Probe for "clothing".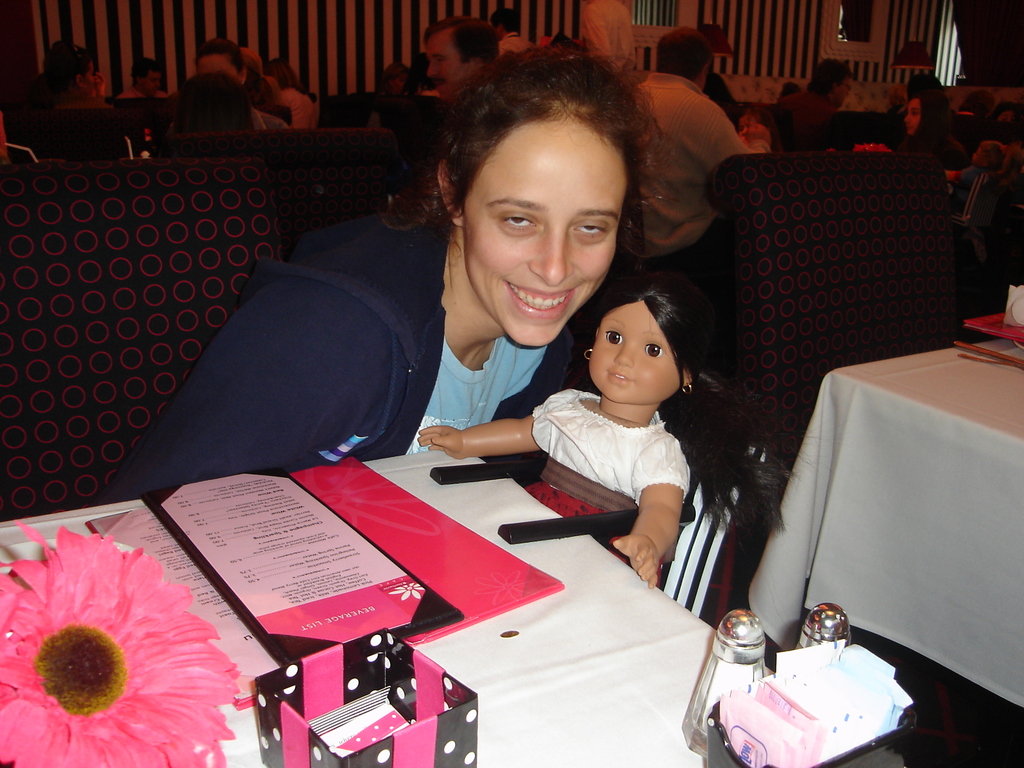
Probe result: {"x1": 279, "y1": 81, "x2": 313, "y2": 130}.
